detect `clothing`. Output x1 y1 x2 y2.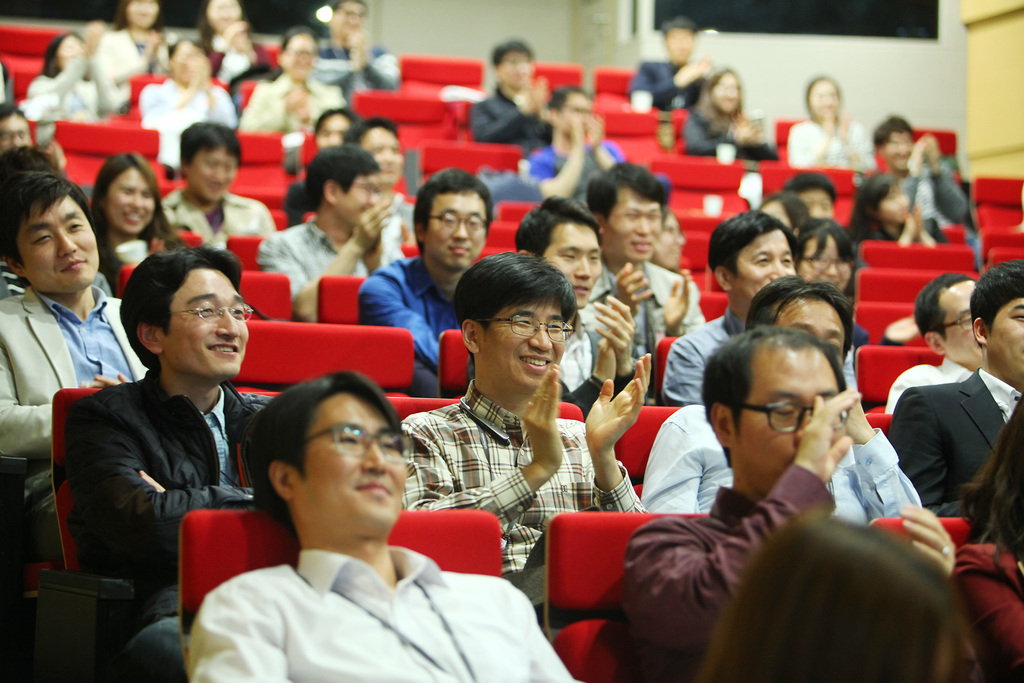
363 252 456 366.
